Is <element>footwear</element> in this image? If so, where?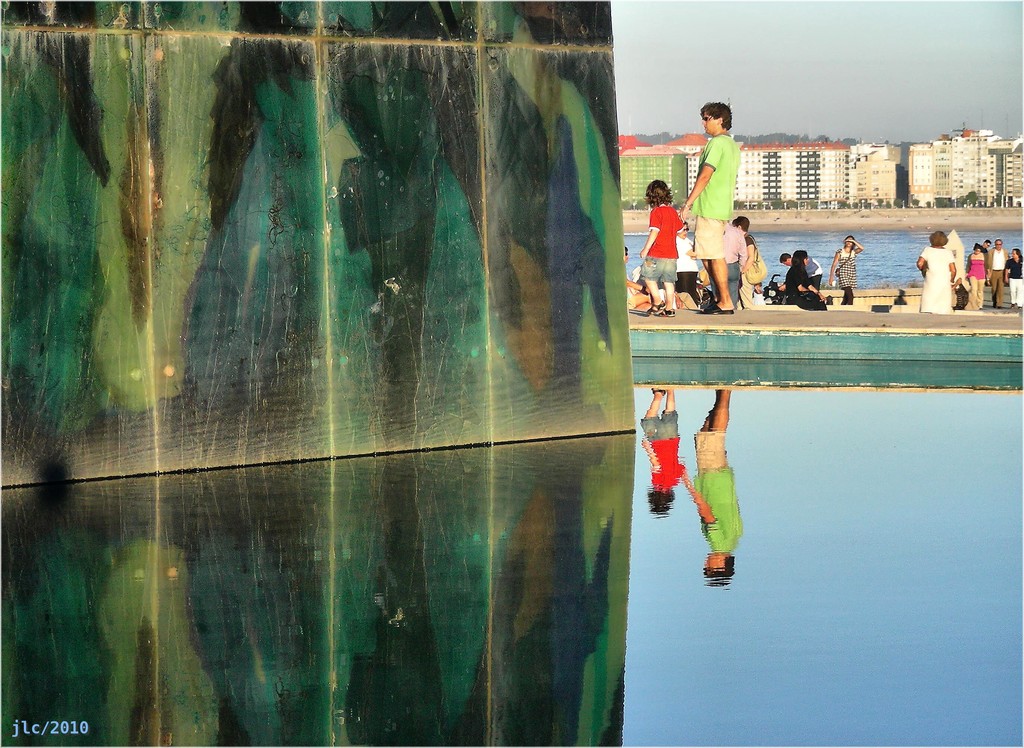
Yes, at left=698, top=303, right=727, bottom=314.
